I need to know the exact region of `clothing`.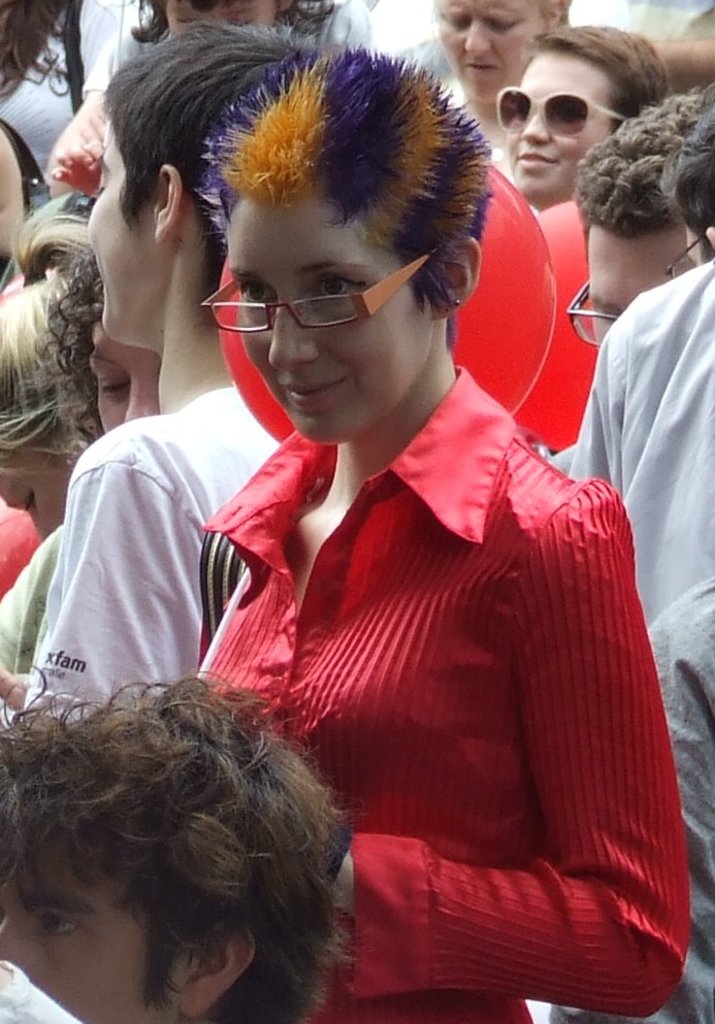
Region: bbox=[0, 521, 74, 678].
